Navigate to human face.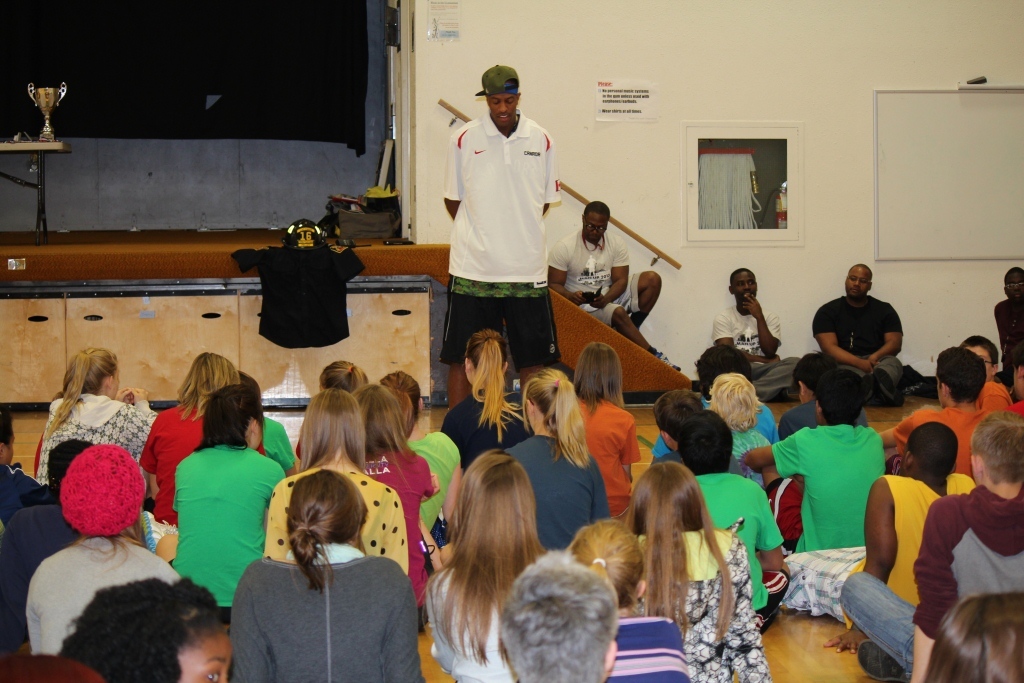
Navigation target: Rect(493, 87, 517, 132).
